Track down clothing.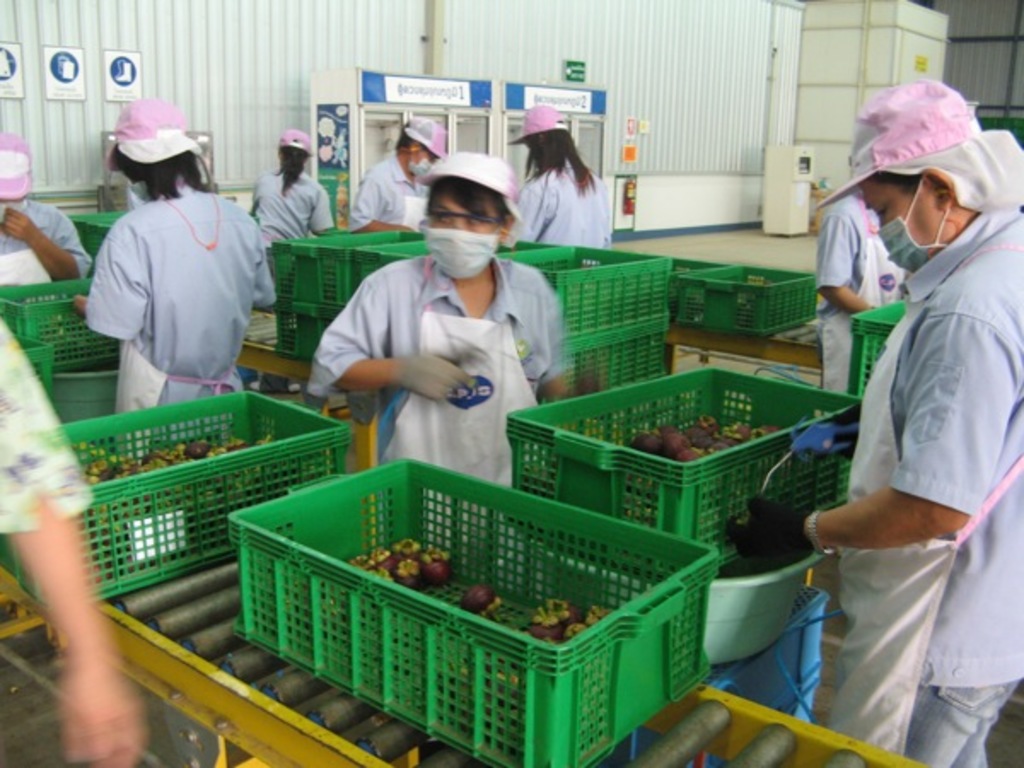
Tracked to select_region(0, 317, 96, 538).
